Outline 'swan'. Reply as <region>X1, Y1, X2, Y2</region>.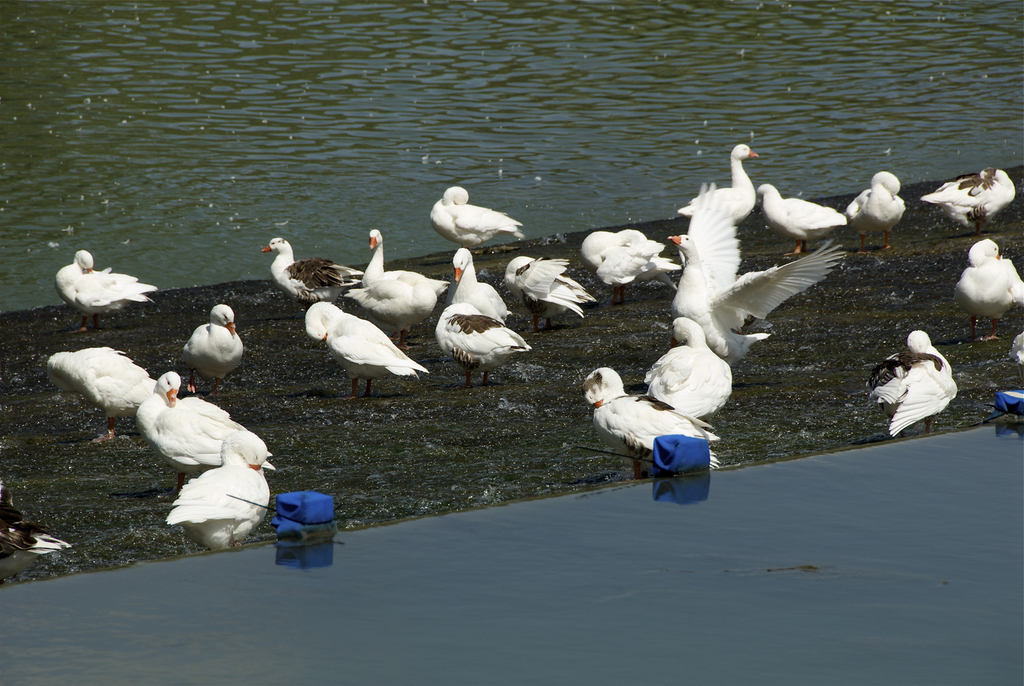
<region>303, 298, 430, 400</region>.
